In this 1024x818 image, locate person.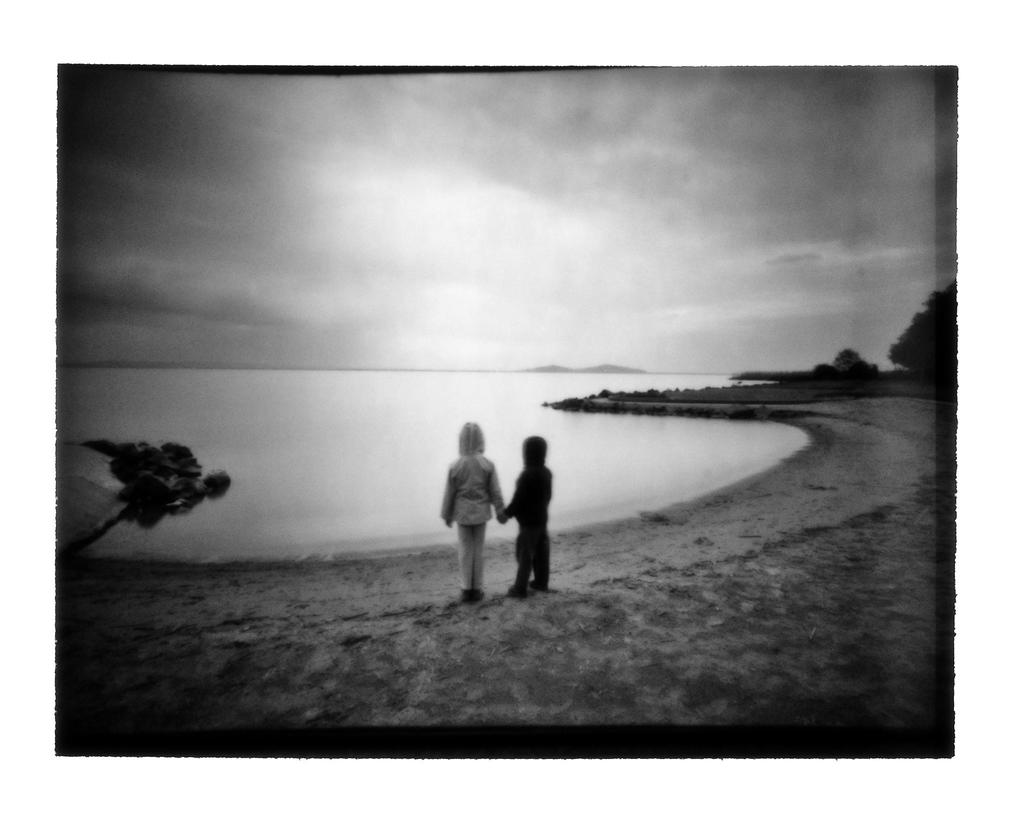
Bounding box: 442,424,503,601.
